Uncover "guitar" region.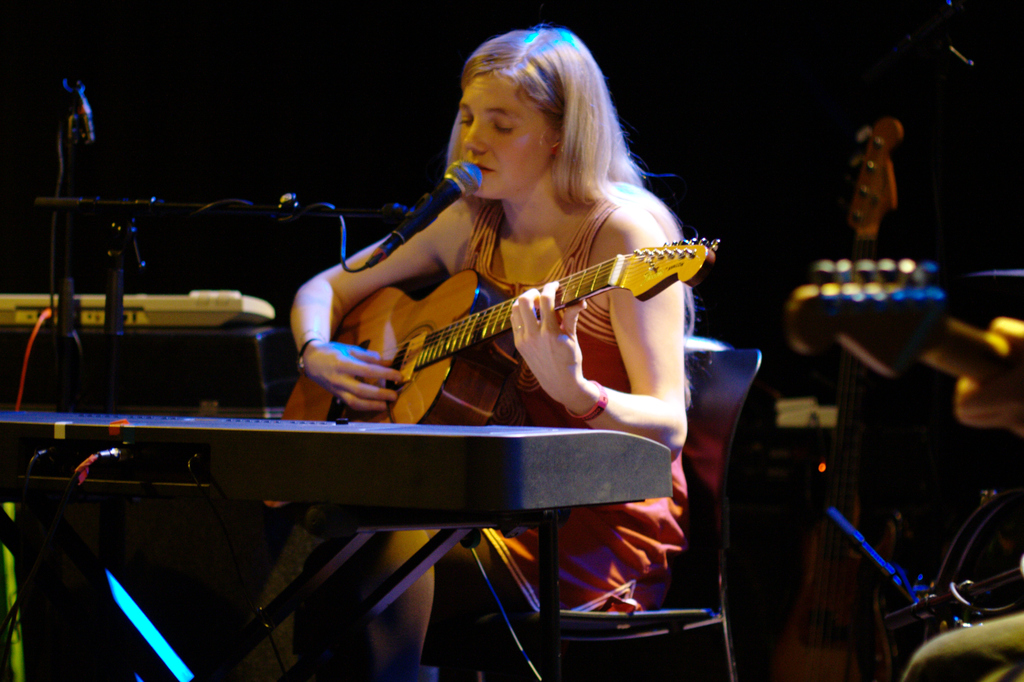
Uncovered: crop(775, 117, 921, 674).
